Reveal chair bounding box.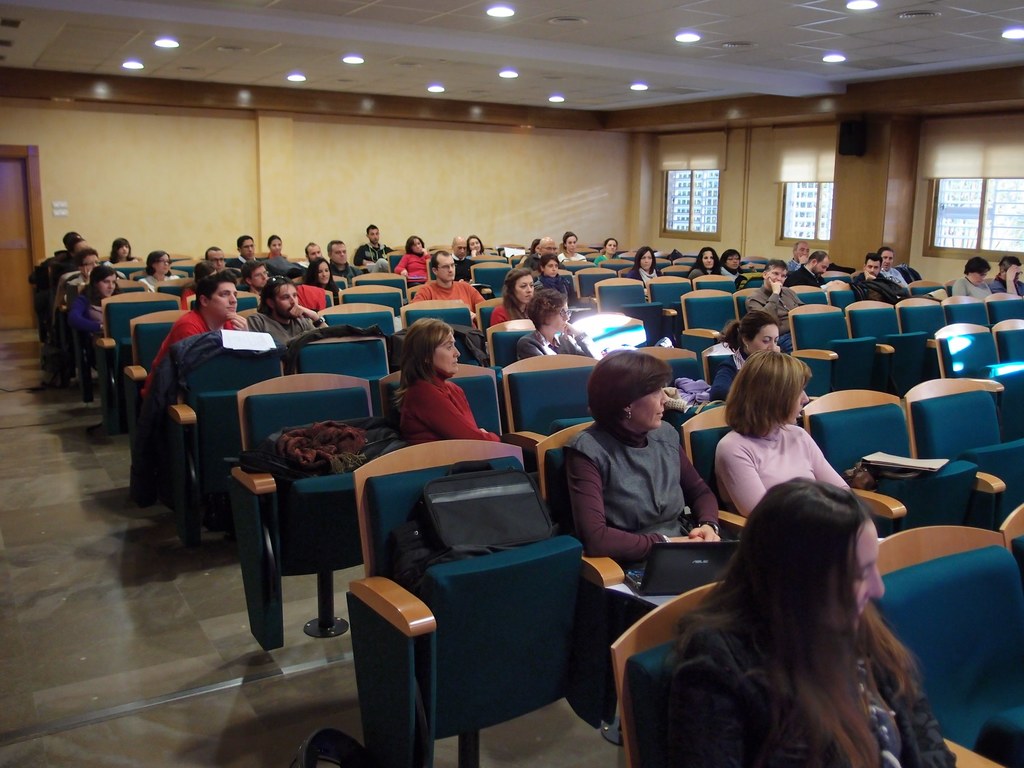
Revealed: 359,453,625,767.
